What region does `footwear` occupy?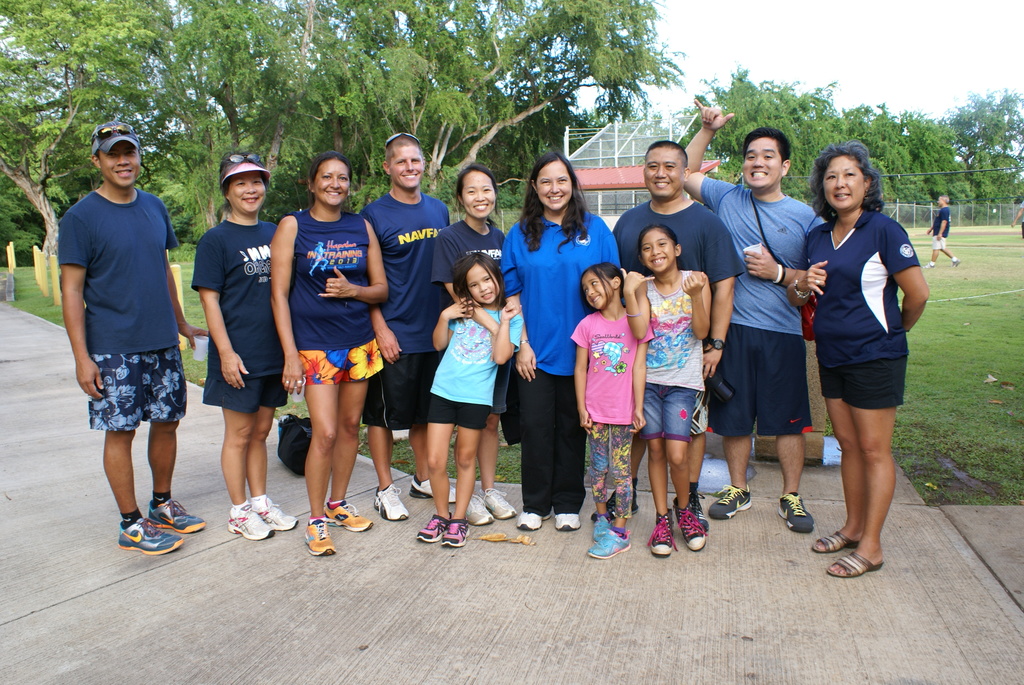
locate(778, 491, 816, 531).
